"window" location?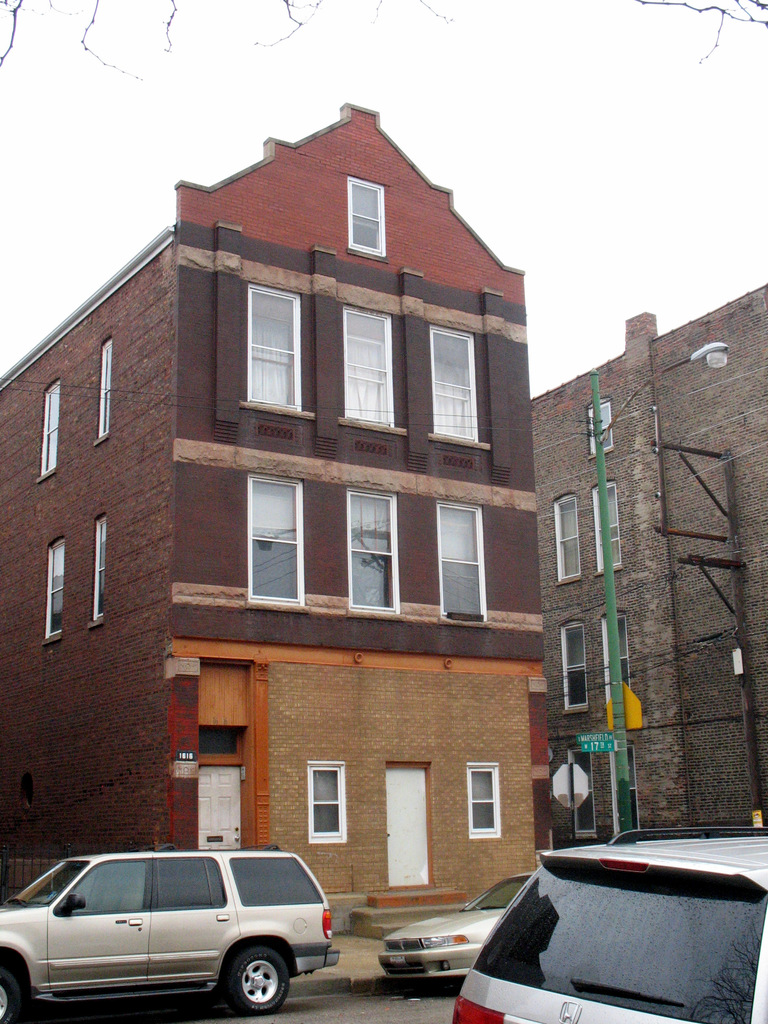
region(347, 182, 385, 245)
